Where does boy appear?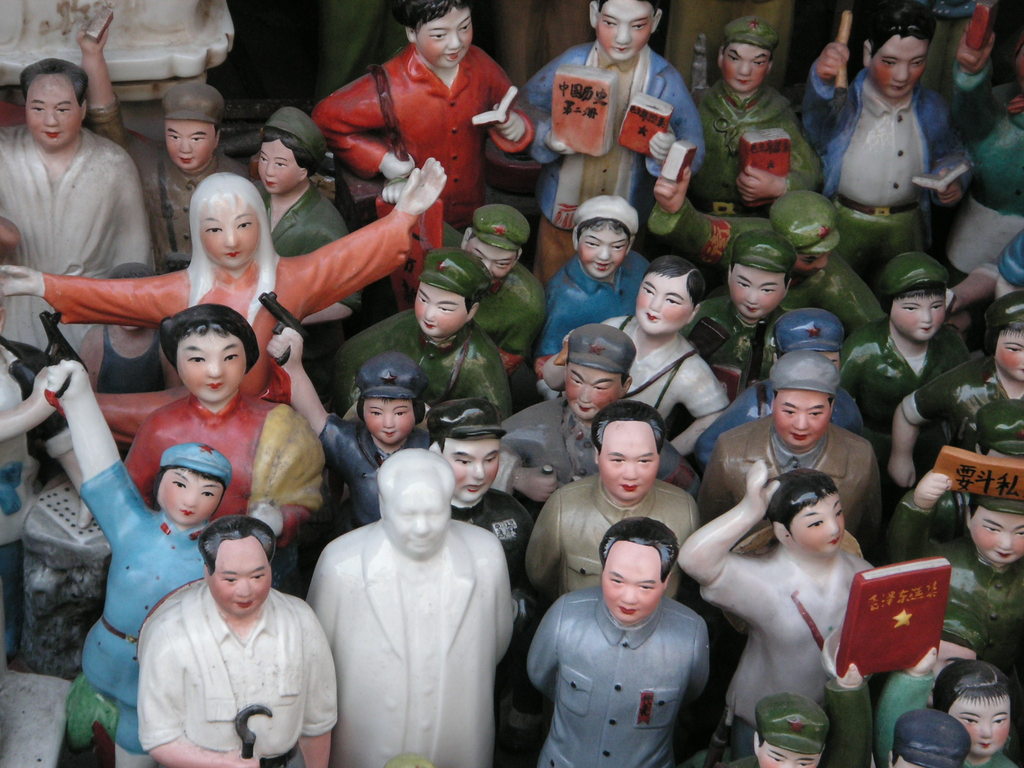
Appears at detection(534, 195, 649, 383).
